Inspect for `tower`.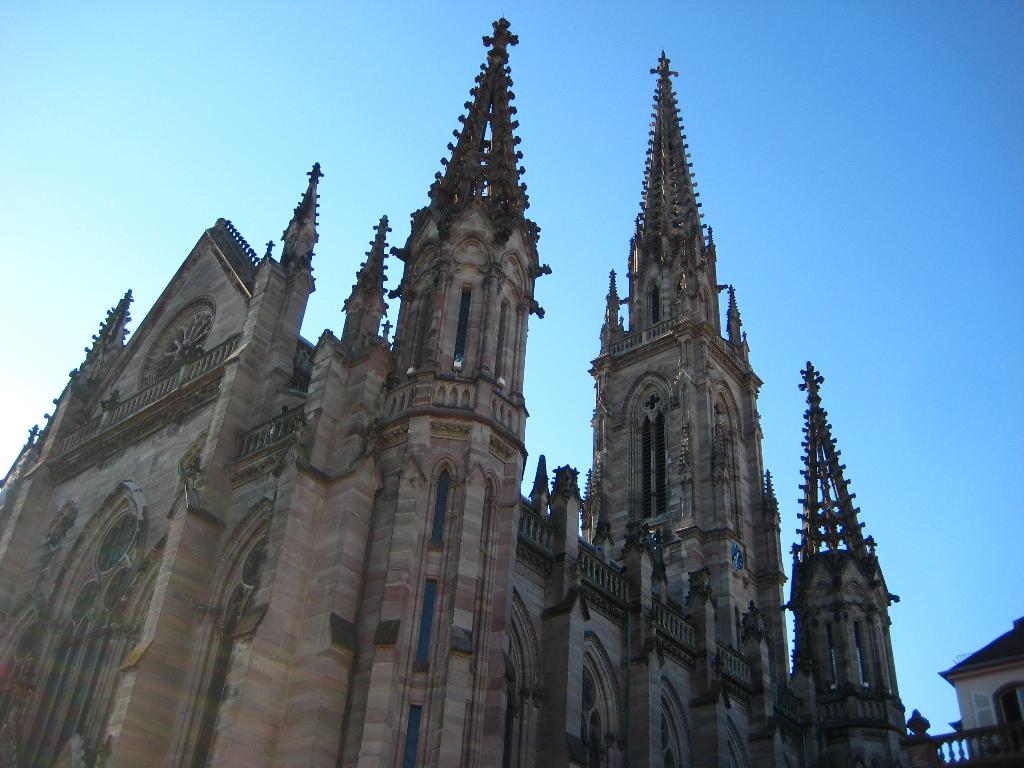
Inspection: 362, 22, 549, 767.
